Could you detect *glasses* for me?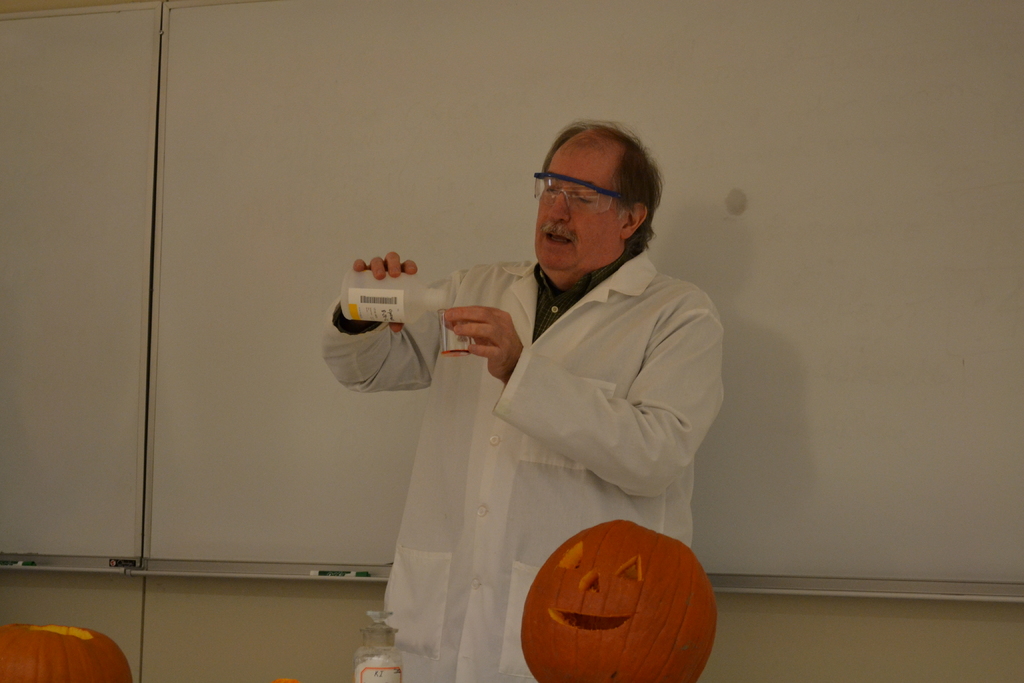
Detection result: [531,173,658,225].
